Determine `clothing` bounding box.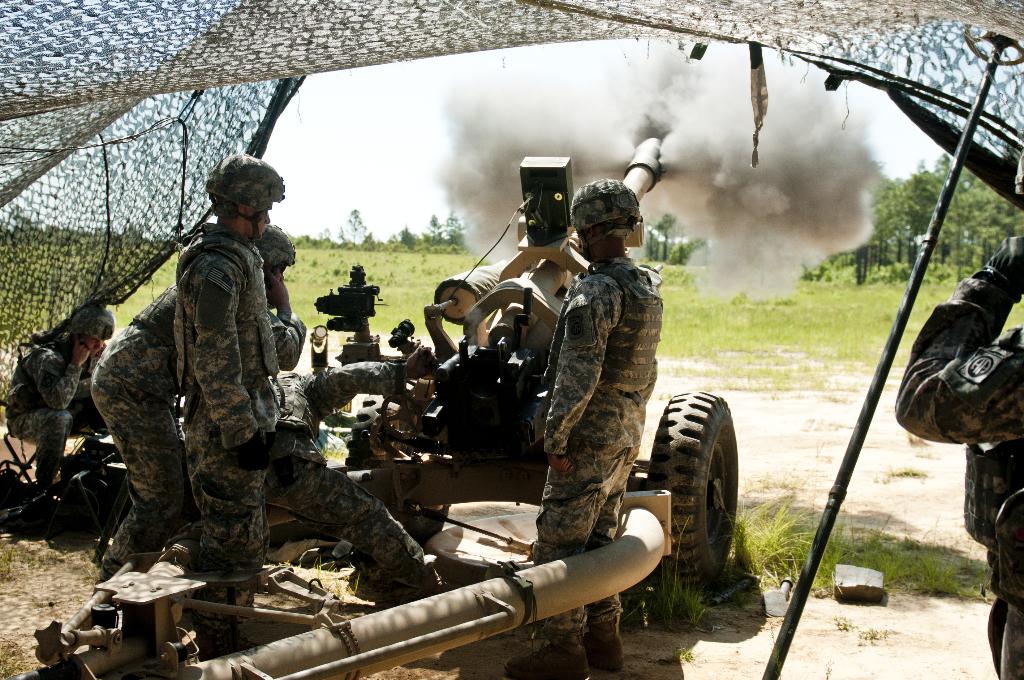
Determined: BBox(531, 257, 678, 671).
